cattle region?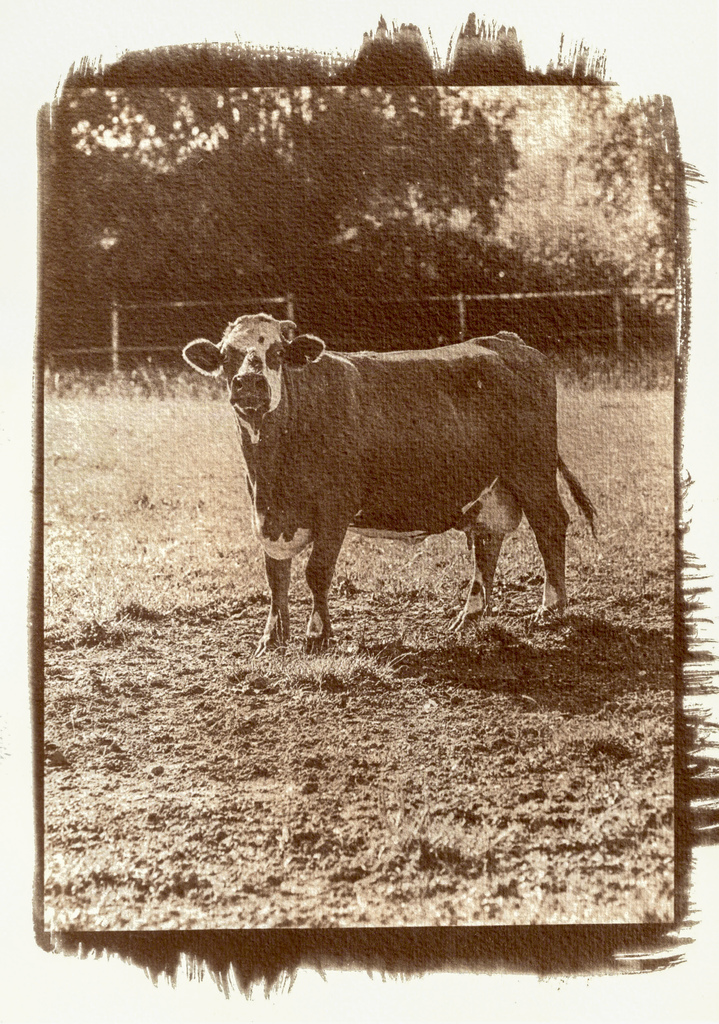
(x1=179, y1=310, x2=597, y2=655)
